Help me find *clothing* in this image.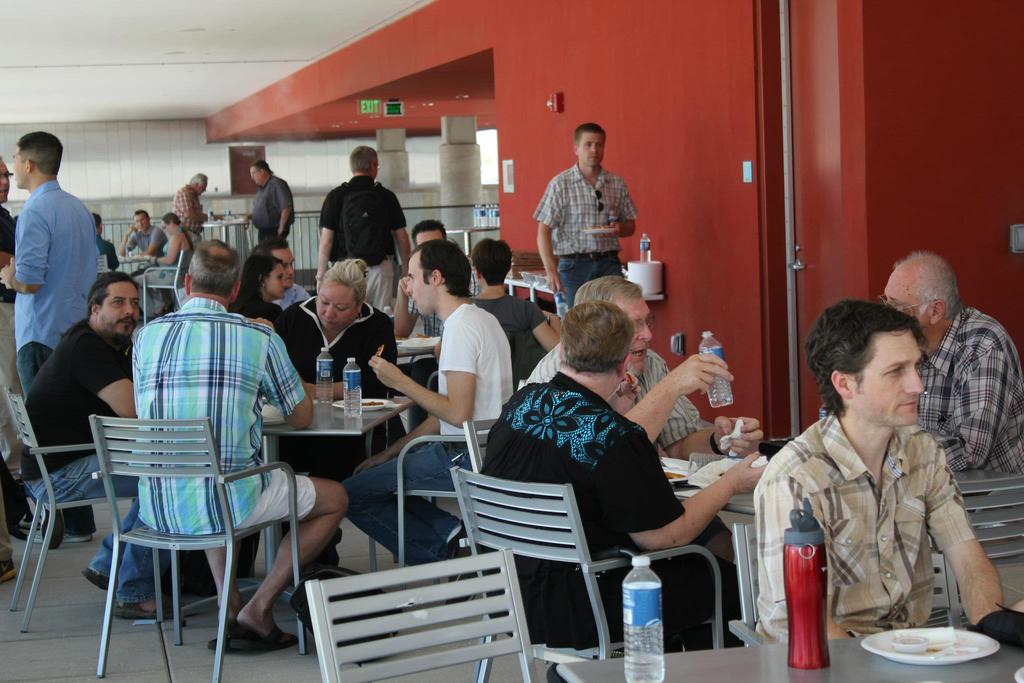
Found it: 518/347/705/456.
